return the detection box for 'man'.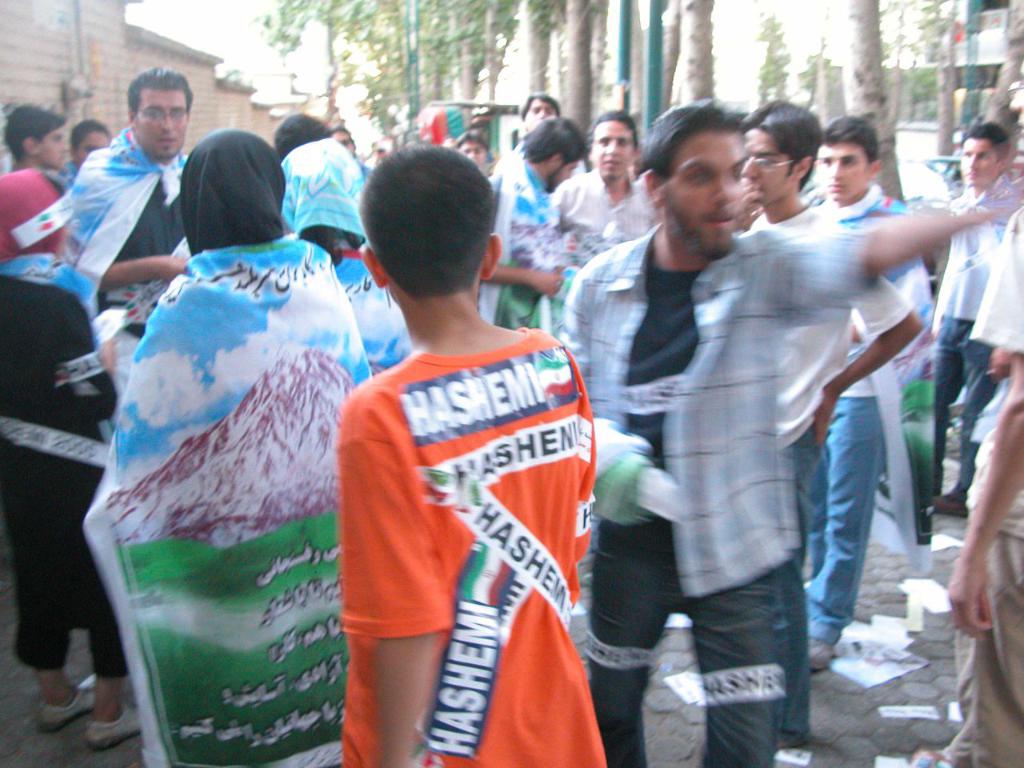
bbox=[914, 125, 1003, 525].
